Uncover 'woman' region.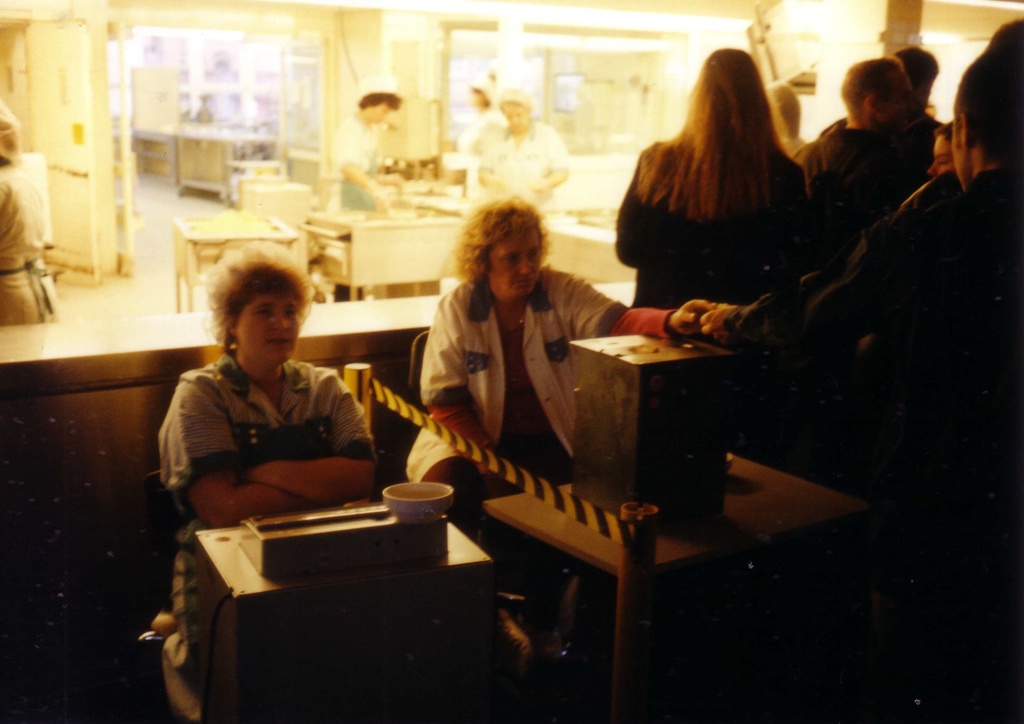
Uncovered: 400:190:716:664.
